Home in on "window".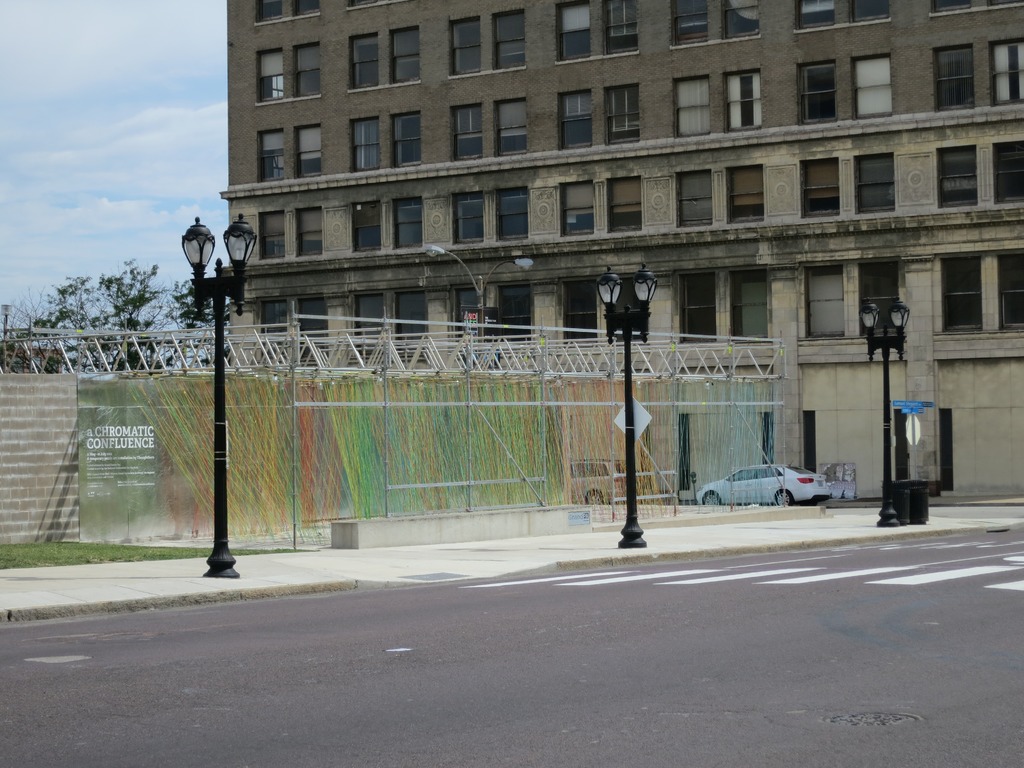
Homed in at [x1=394, y1=110, x2=426, y2=168].
